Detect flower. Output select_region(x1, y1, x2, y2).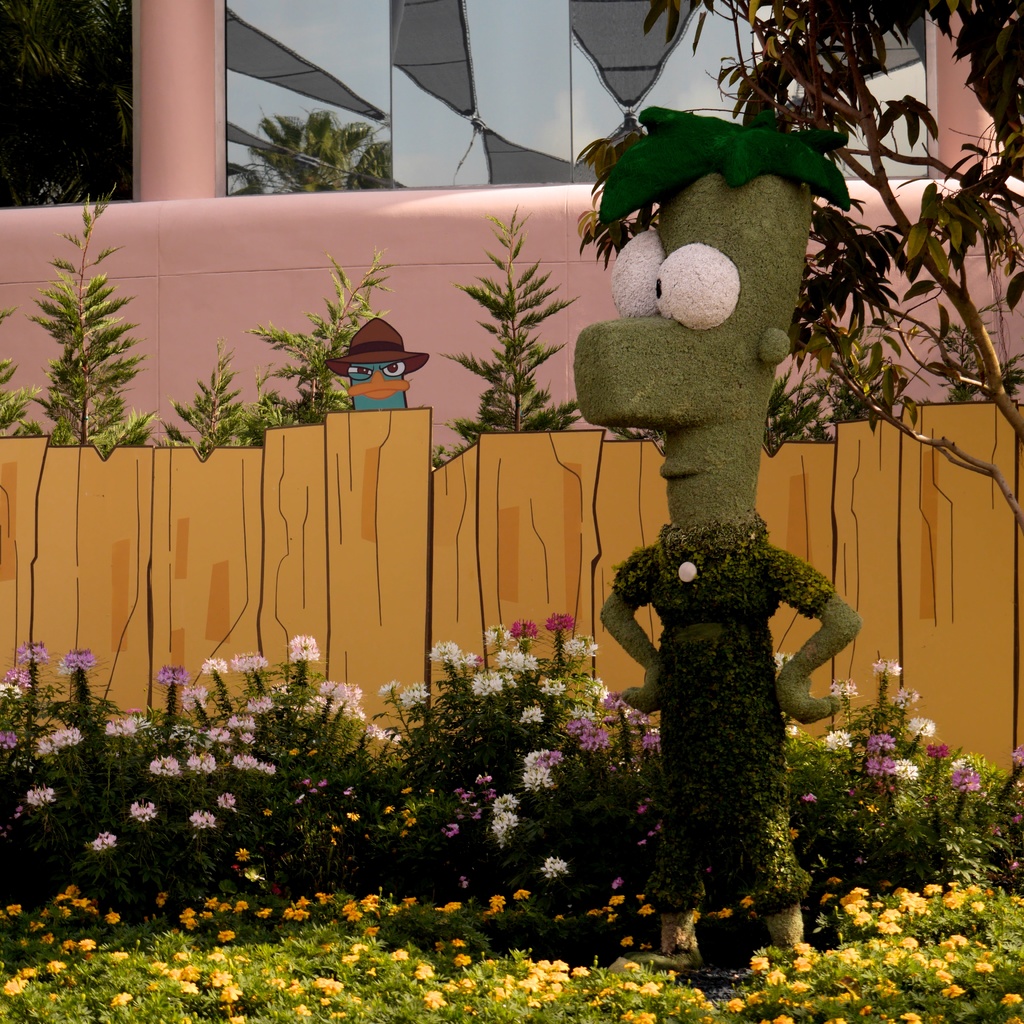
select_region(639, 941, 652, 952).
